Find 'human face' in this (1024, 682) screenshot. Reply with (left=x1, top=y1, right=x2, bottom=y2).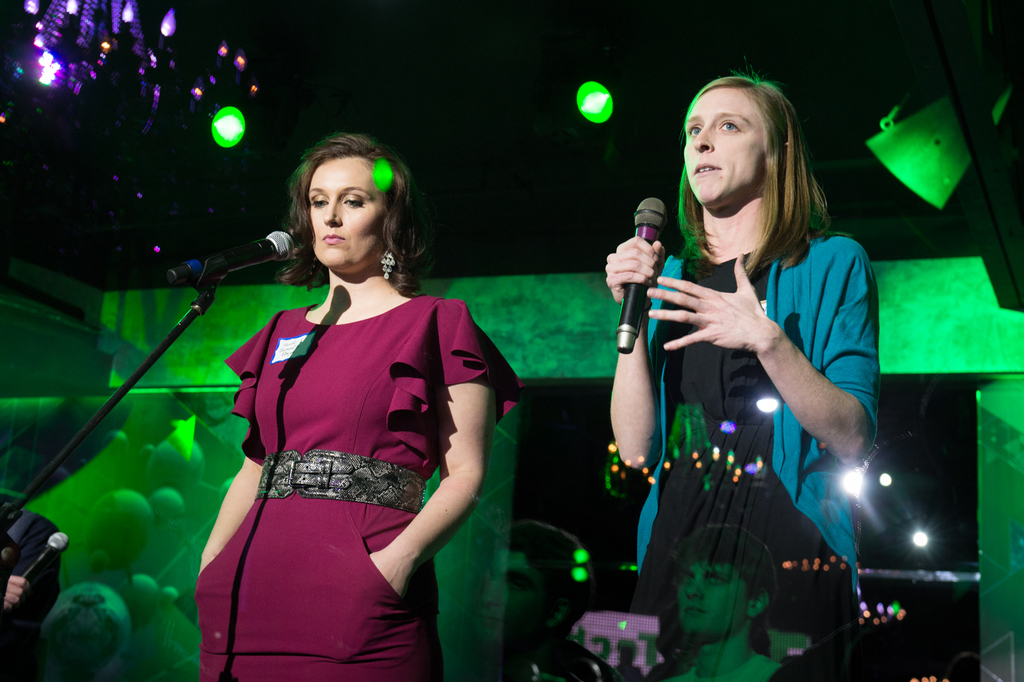
(left=684, top=88, right=769, bottom=204).
